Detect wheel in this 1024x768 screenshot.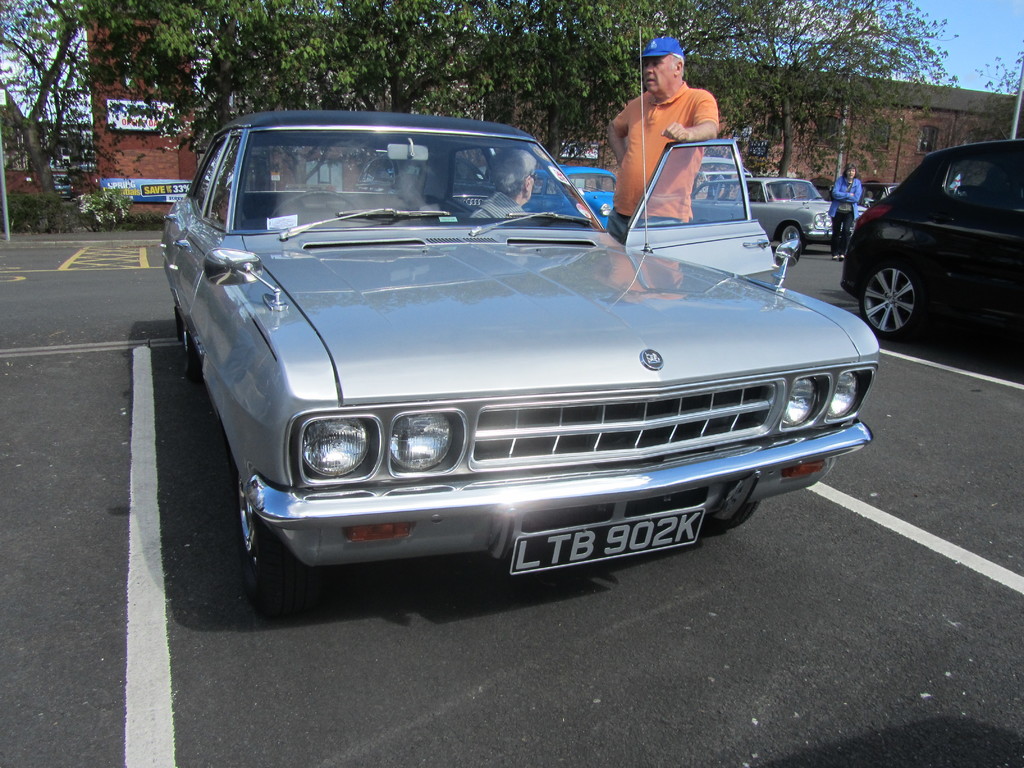
Detection: select_region(224, 483, 309, 597).
